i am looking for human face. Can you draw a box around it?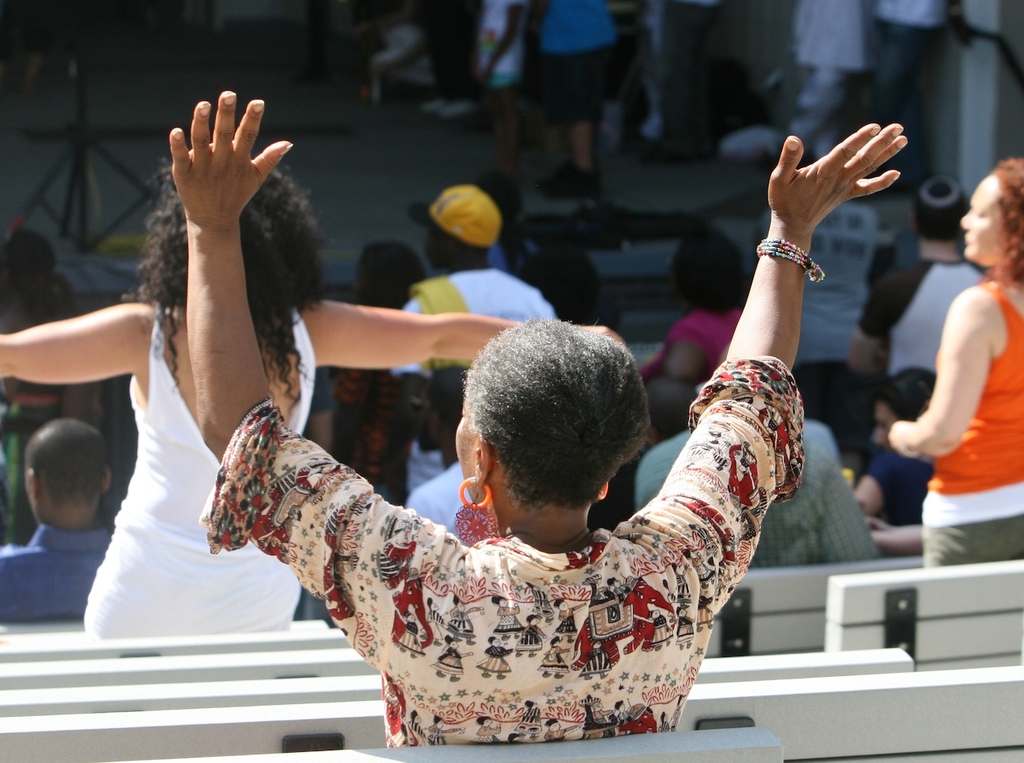
Sure, the bounding box is 960,172,1003,265.
